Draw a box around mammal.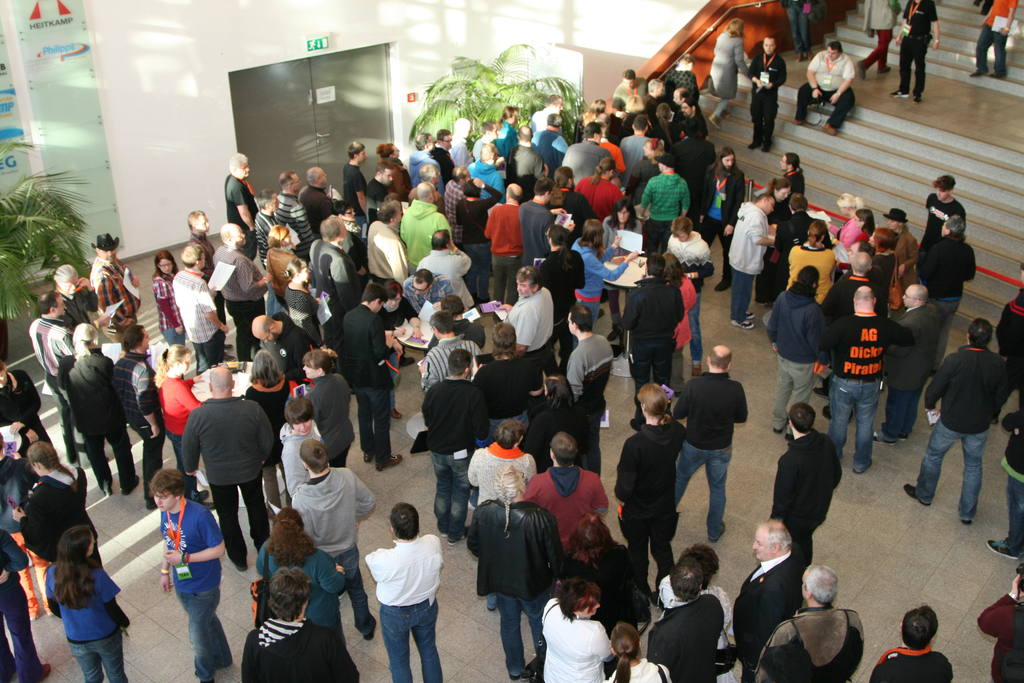
{"left": 339, "top": 137, "right": 367, "bottom": 215}.
